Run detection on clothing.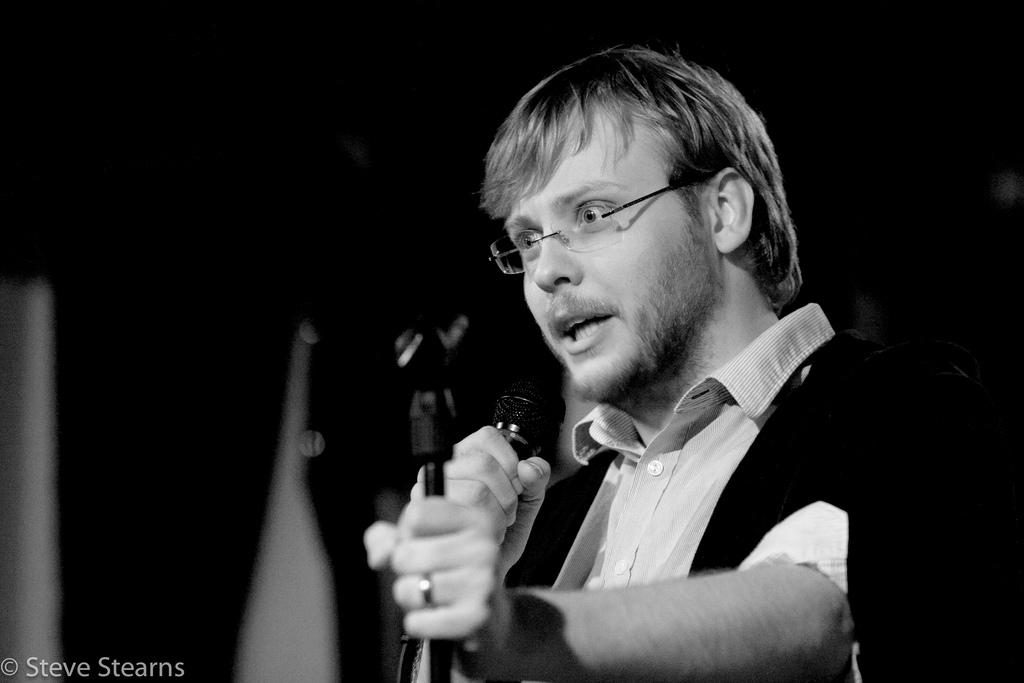
Result: (351,202,927,682).
